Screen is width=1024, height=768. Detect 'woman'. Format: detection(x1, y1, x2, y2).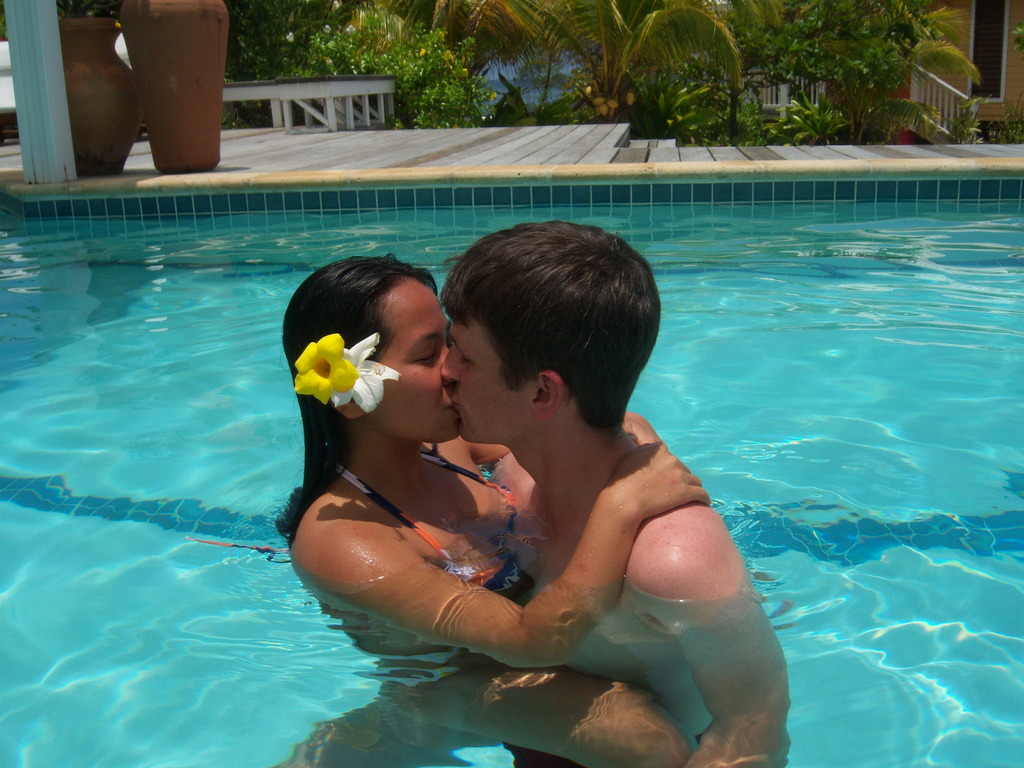
detection(253, 259, 717, 695).
